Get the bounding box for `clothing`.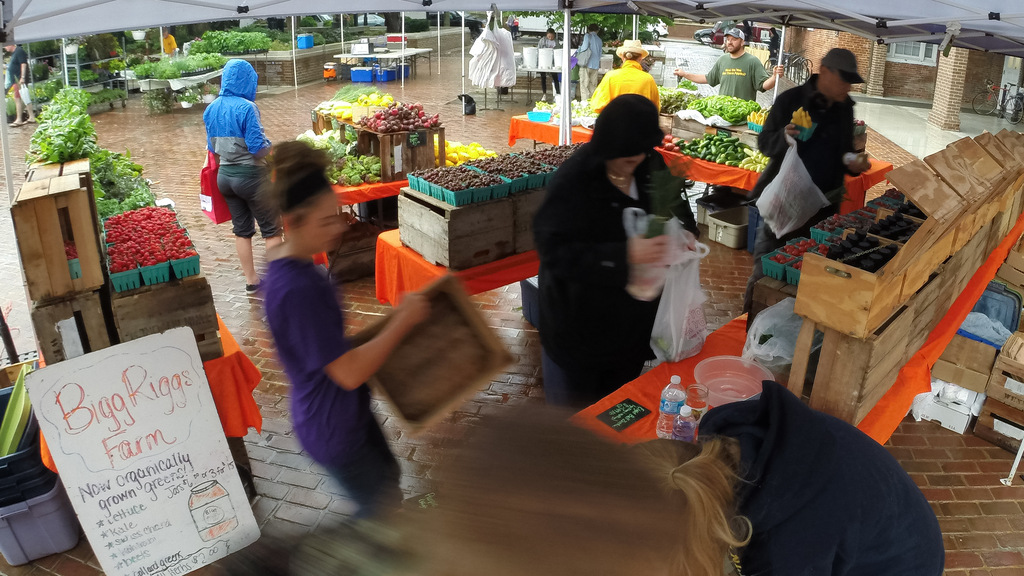
box=[534, 34, 563, 93].
